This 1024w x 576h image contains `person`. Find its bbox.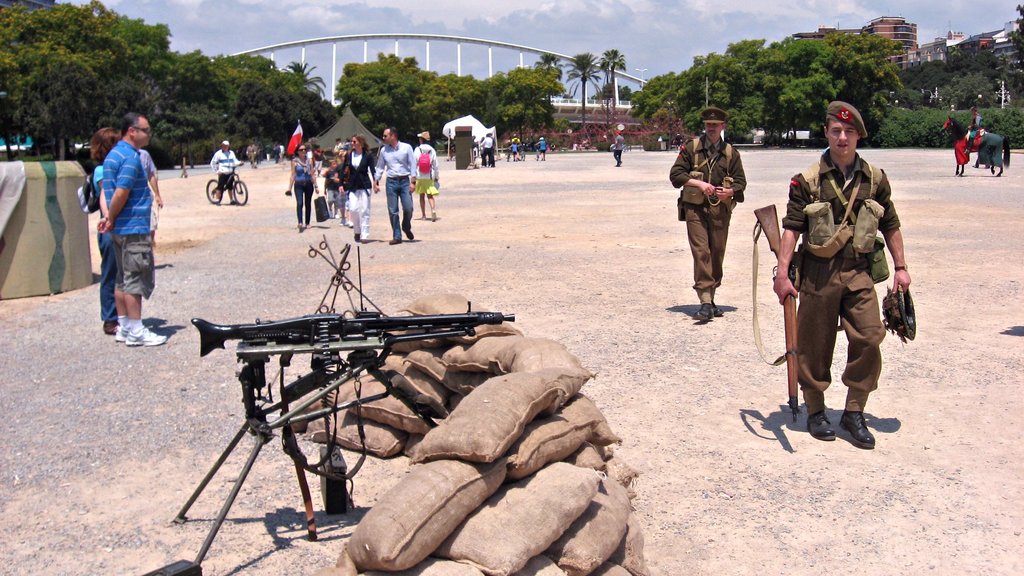
pyautogui.locateOnScreen(536, 135, 550, 161).
